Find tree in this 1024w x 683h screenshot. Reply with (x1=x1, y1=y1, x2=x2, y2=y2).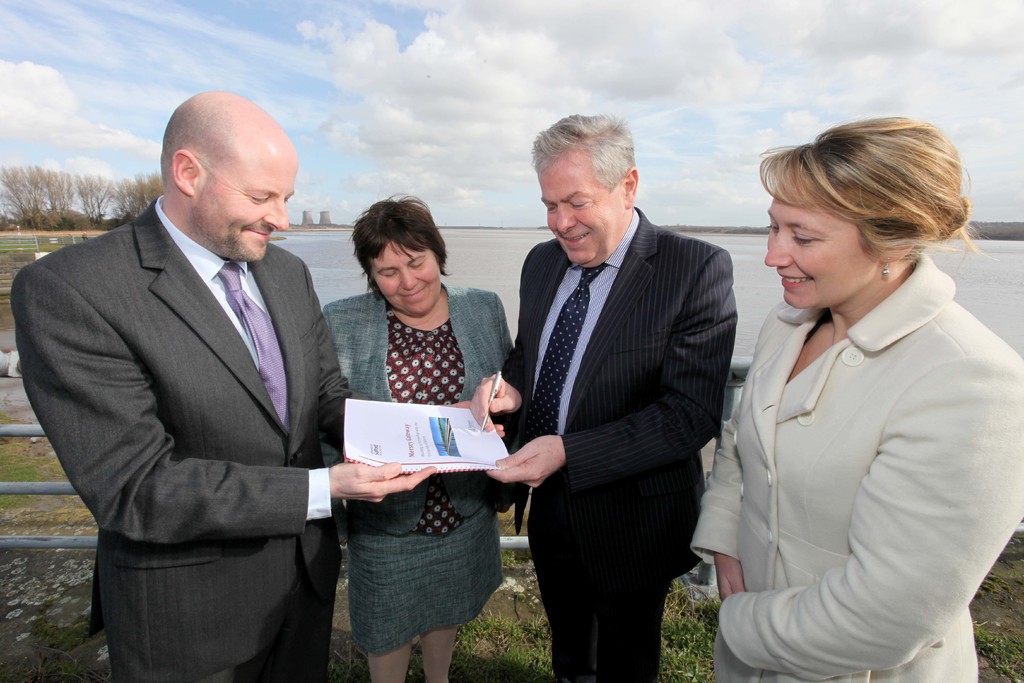
(x1=73, y1=173, x2=113, y2=226).
